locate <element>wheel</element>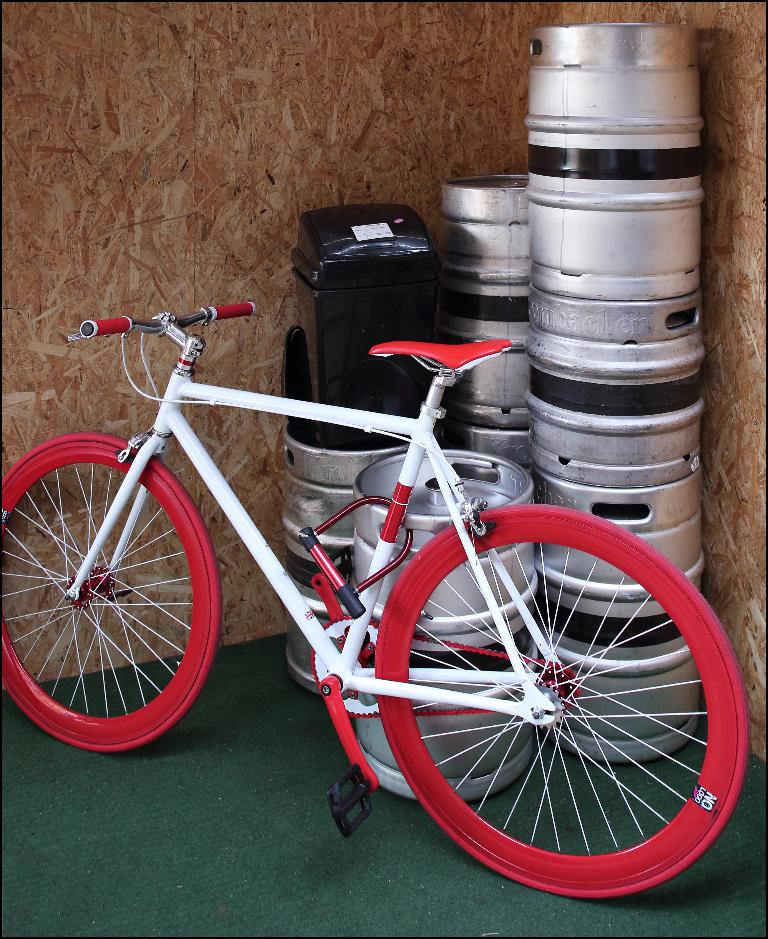
3,424,228,737
